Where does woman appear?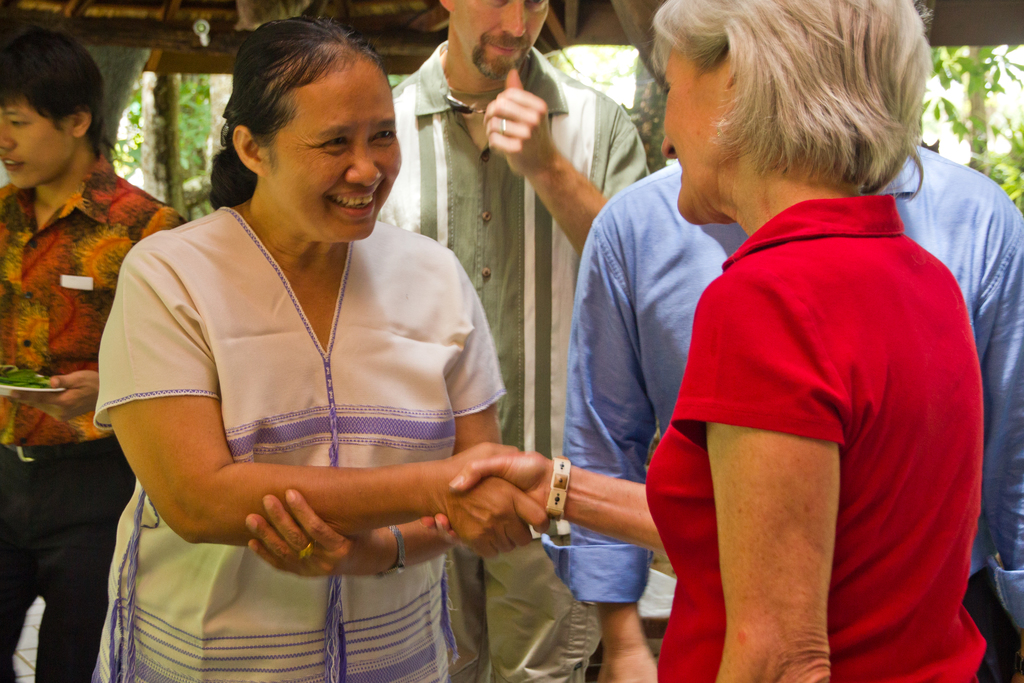
Appears at <box>420,0,994,682</box>.
